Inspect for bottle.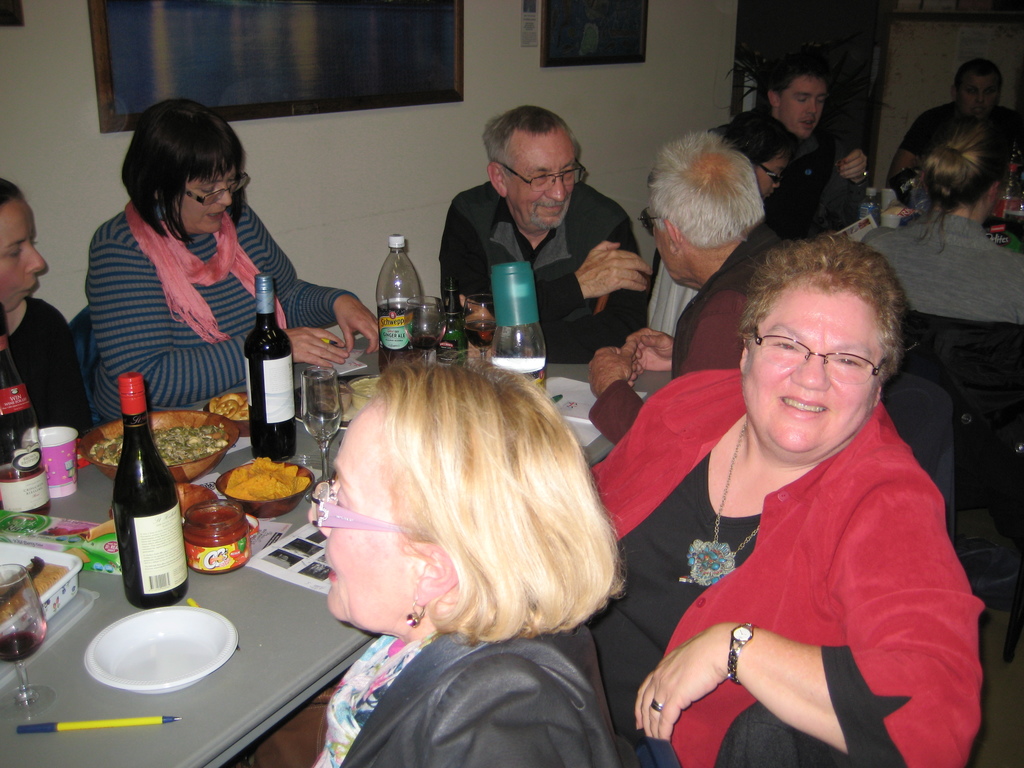
Inspection: Rect(860, 185, 878, 221).
